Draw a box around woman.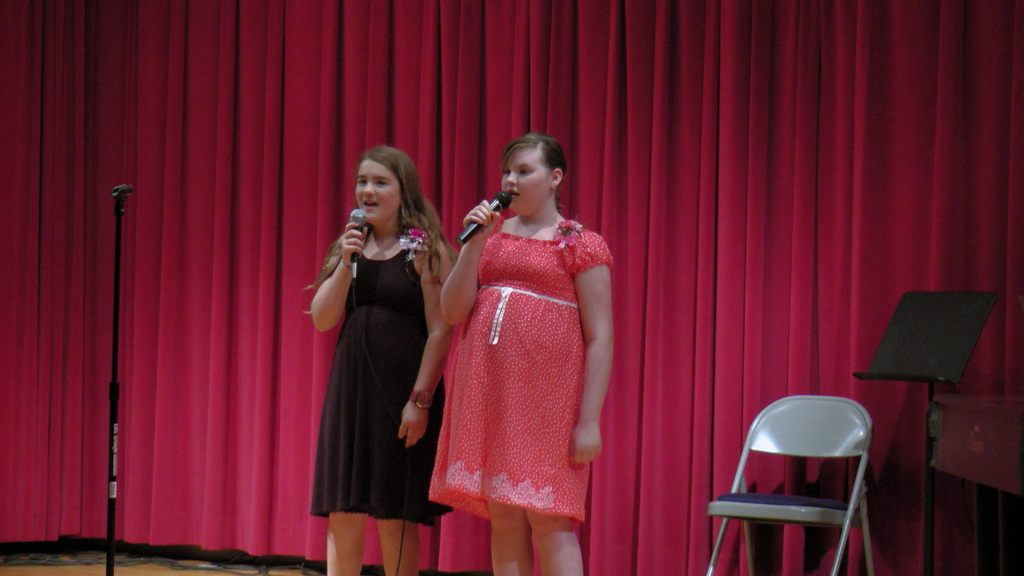
crop(420, 131, 624, 575).
